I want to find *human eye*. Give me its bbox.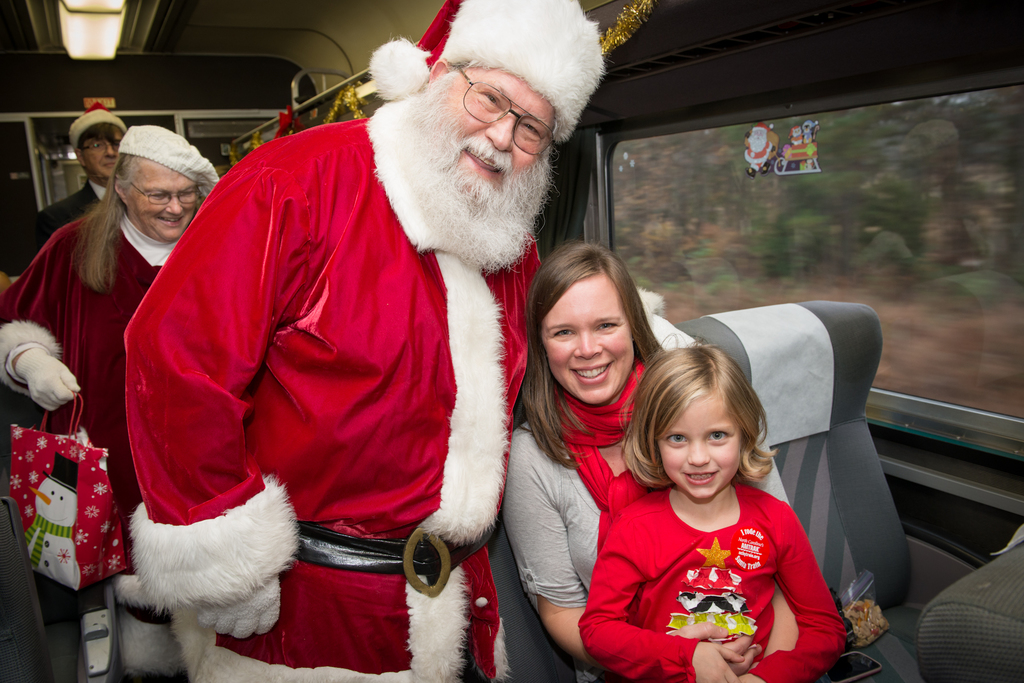
left=479, top=92, right=500, bottom=110.
